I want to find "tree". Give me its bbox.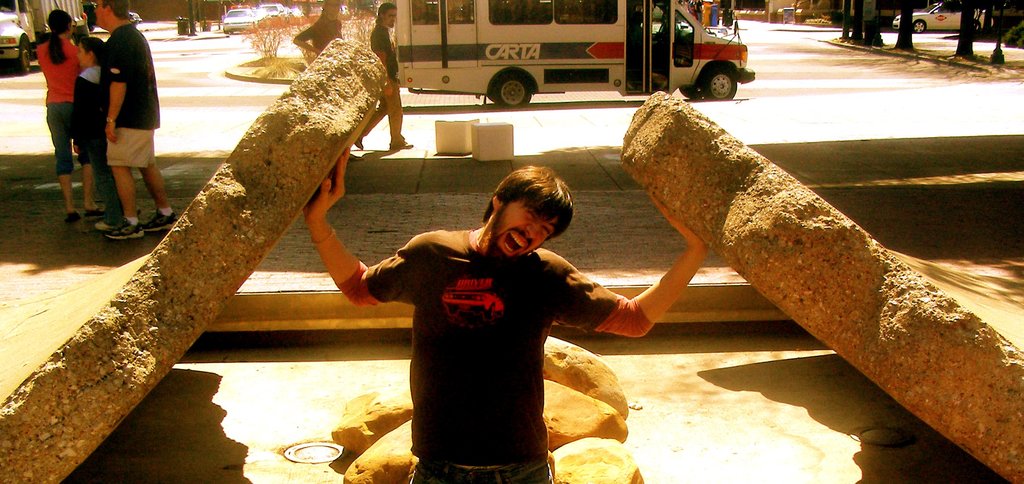
(842,0,851,42).
